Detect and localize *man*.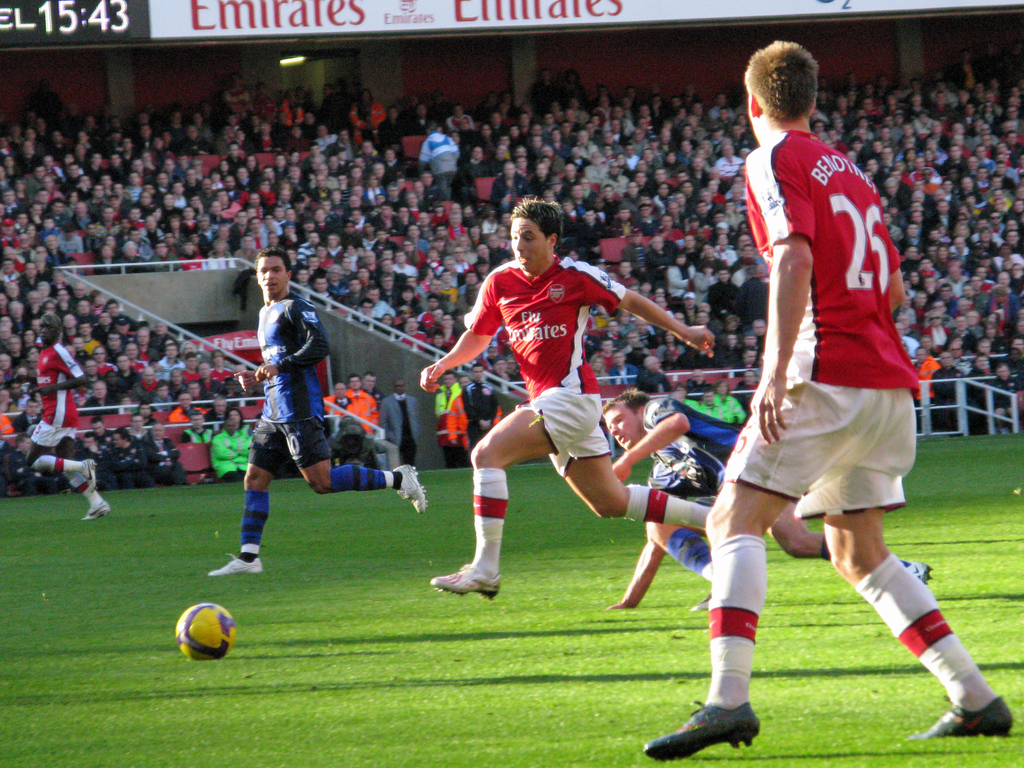
Localized at (x1=205, y1=247, x2=424, y2=575).
